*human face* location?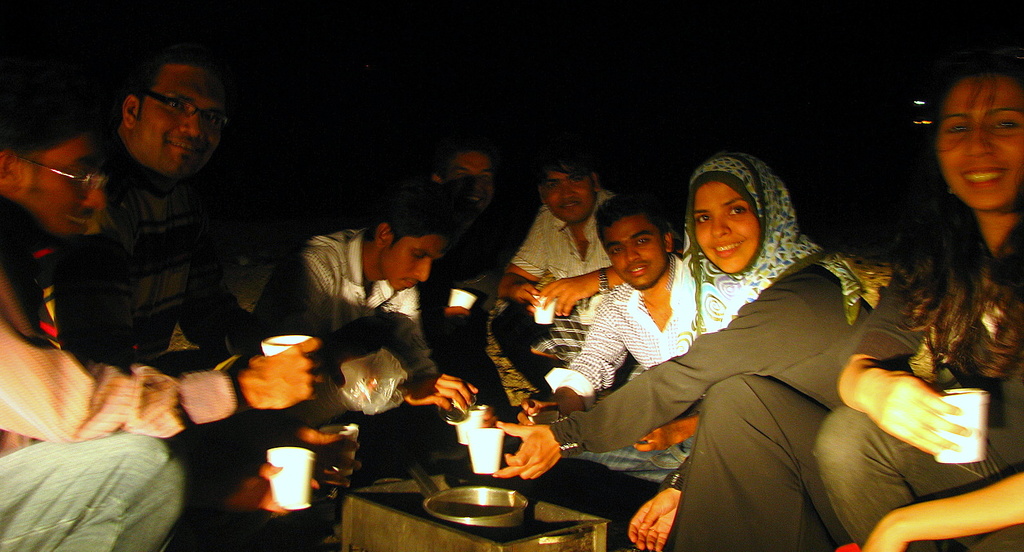
box=[599, 214, 667, 289]
